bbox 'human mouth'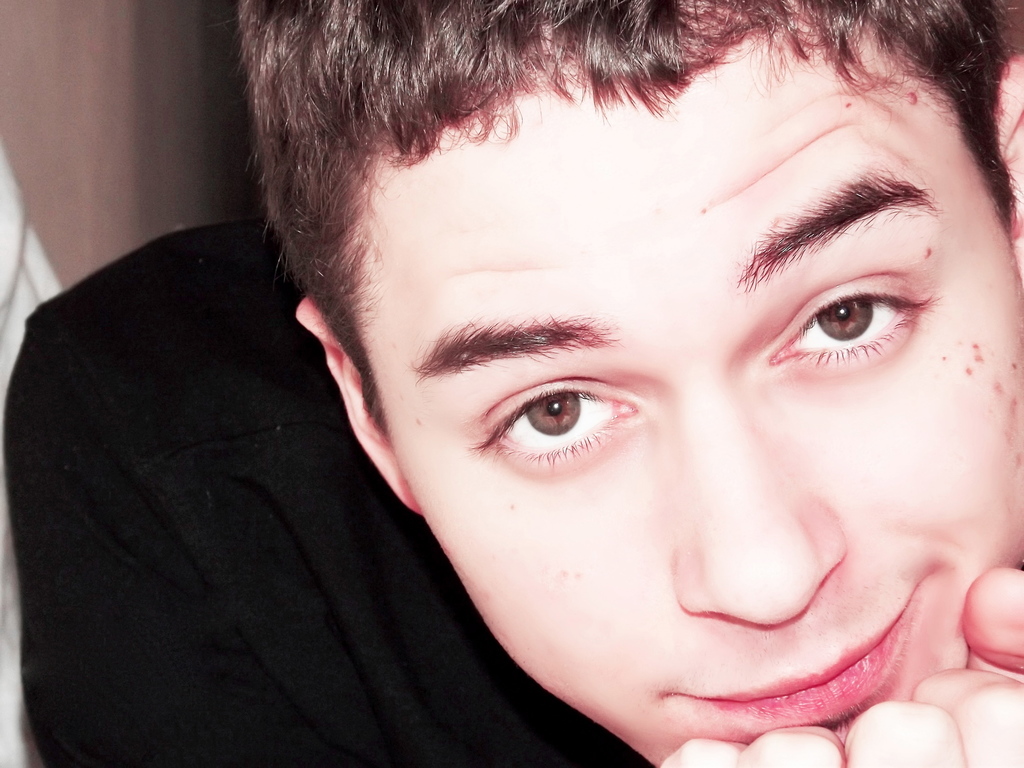
<region>660, 580, 923, 728</region>
